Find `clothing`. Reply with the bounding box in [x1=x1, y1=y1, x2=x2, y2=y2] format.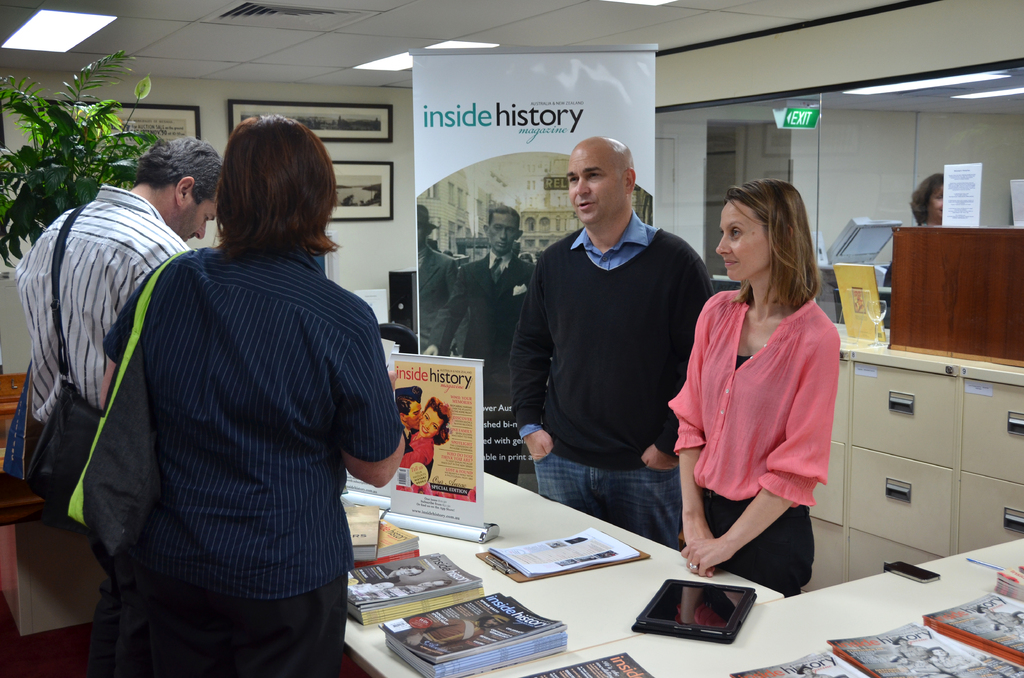
[x1=348, y1=563, x2=401, y2=580].
